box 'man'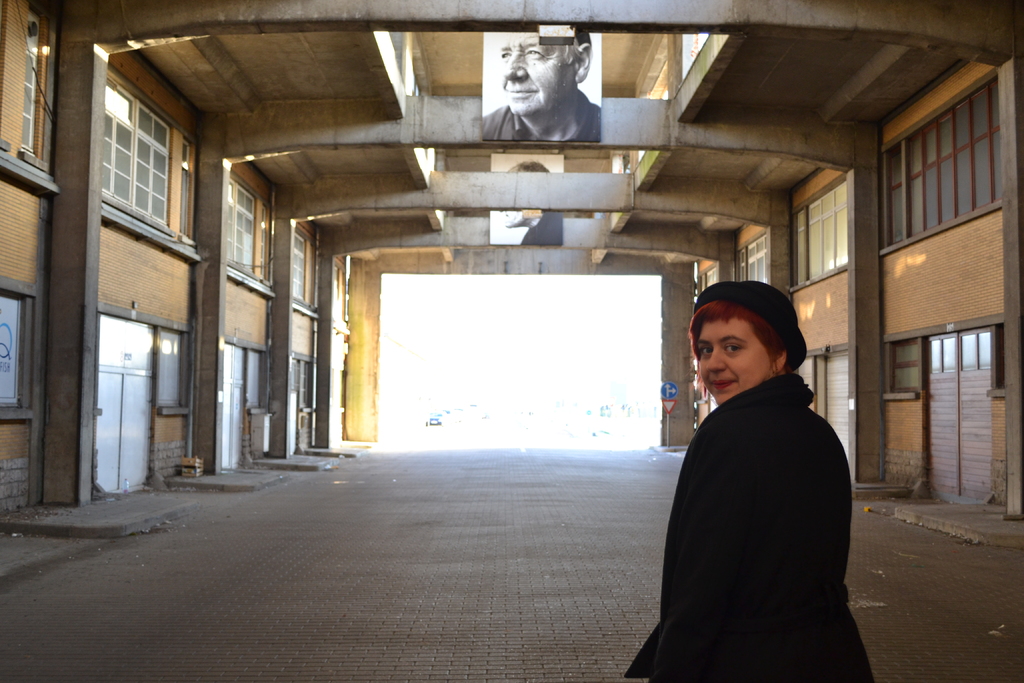
478/32/613/147
